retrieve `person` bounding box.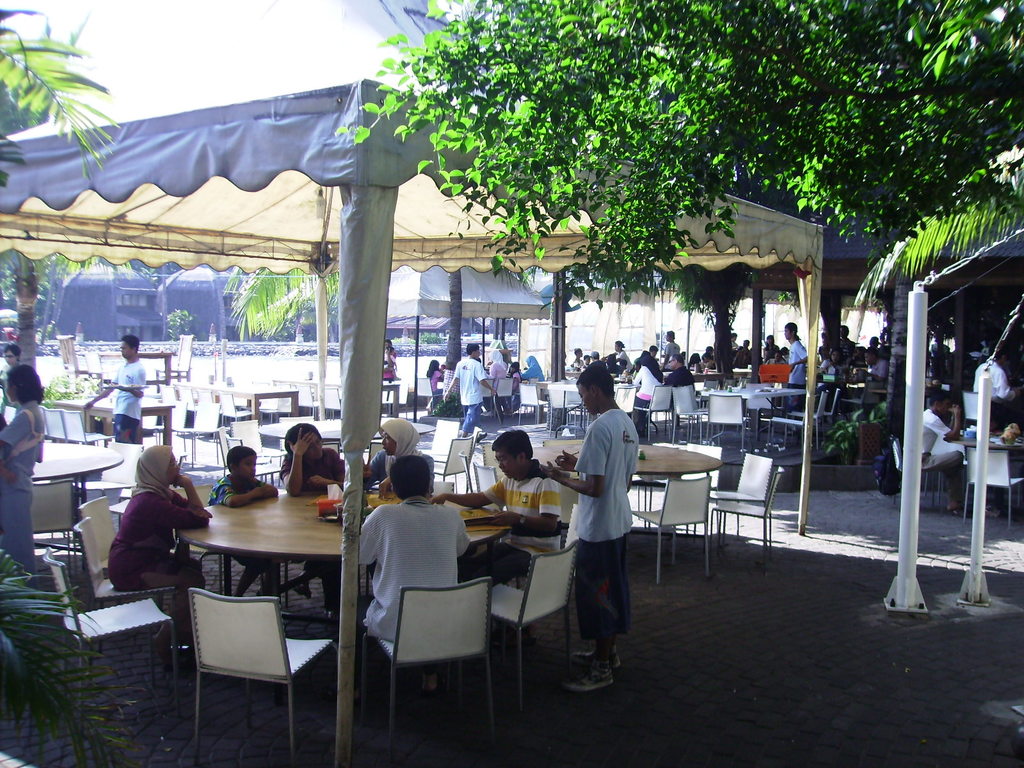
Bounding box: 582 353 590 365.
